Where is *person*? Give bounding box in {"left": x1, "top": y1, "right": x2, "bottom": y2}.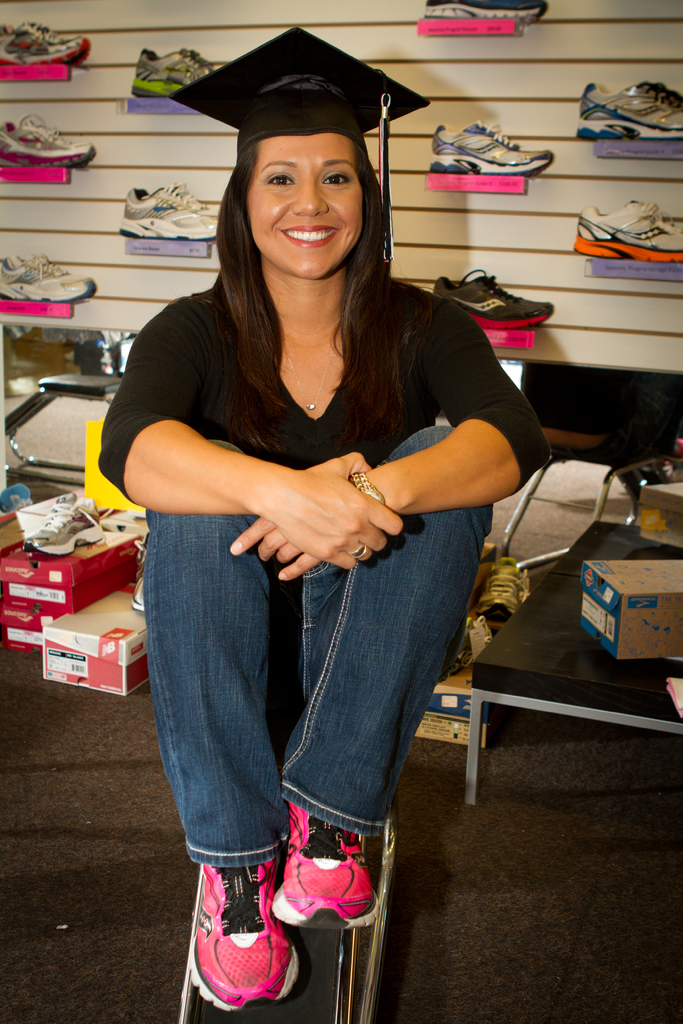
{"left": 102, "top": 69, "right": 522, "bottom": 986}.
